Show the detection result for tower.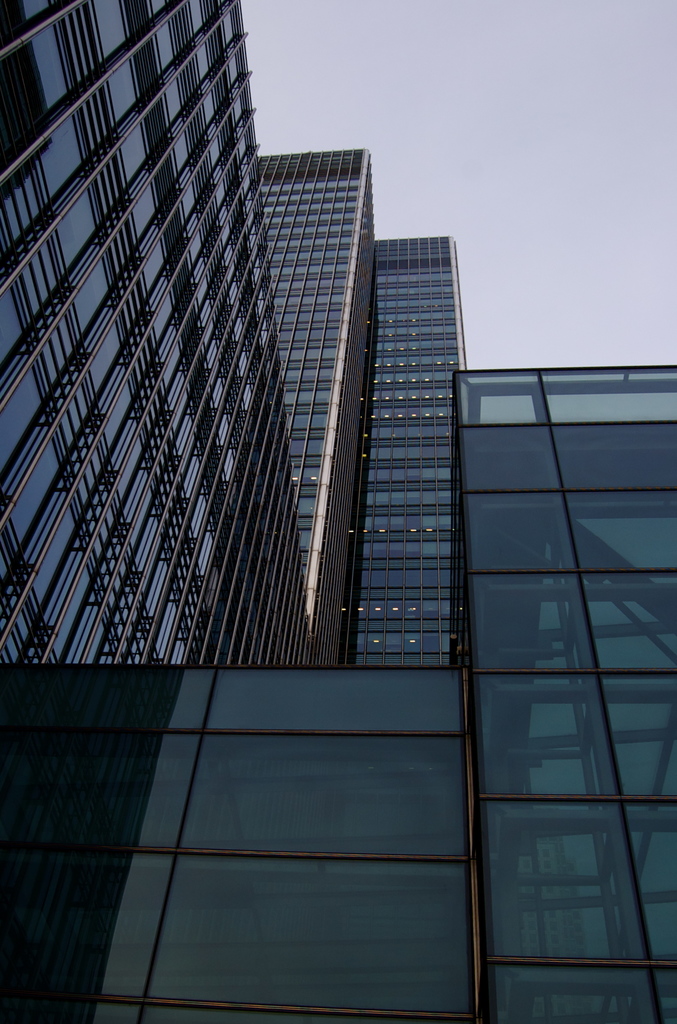
box(215, 121, 497, 707).
